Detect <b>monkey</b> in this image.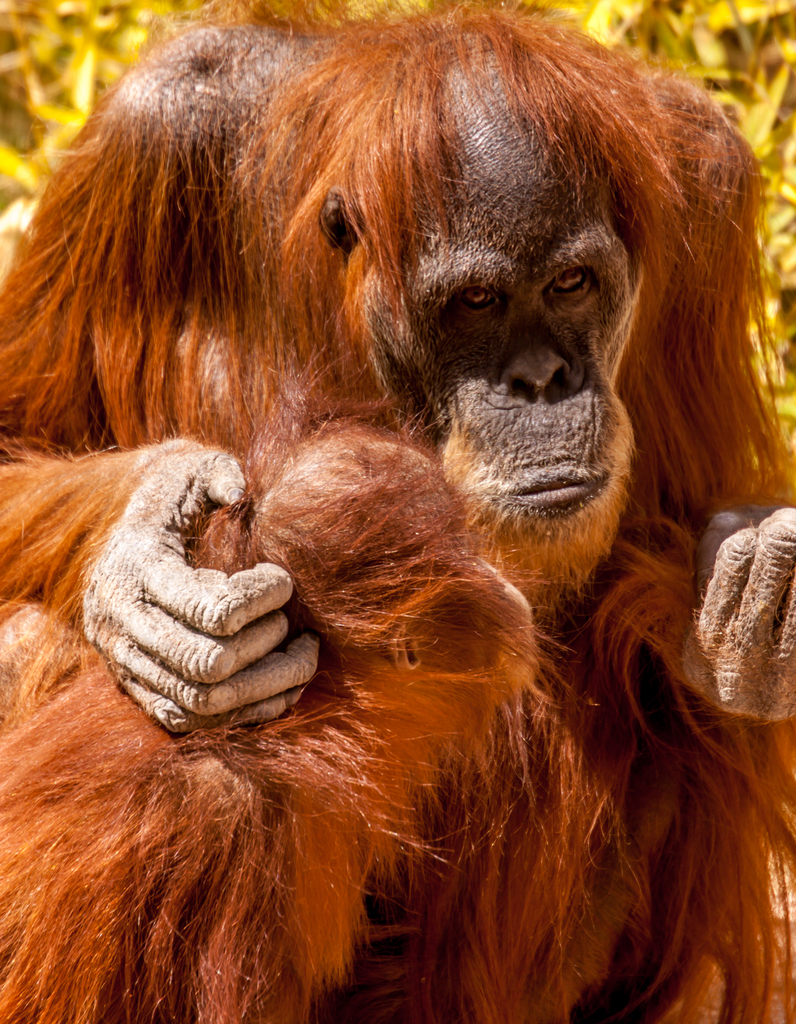
Detection: (0,417,582,1023).
